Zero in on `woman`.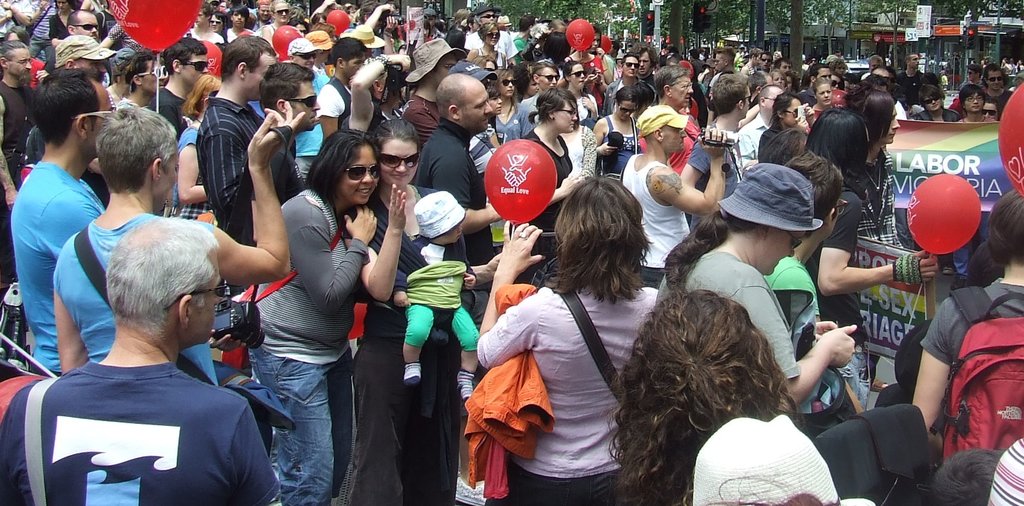
Zeroed in: {"left": 611, "top": 290, "right": 804, "bottom": 505}.
